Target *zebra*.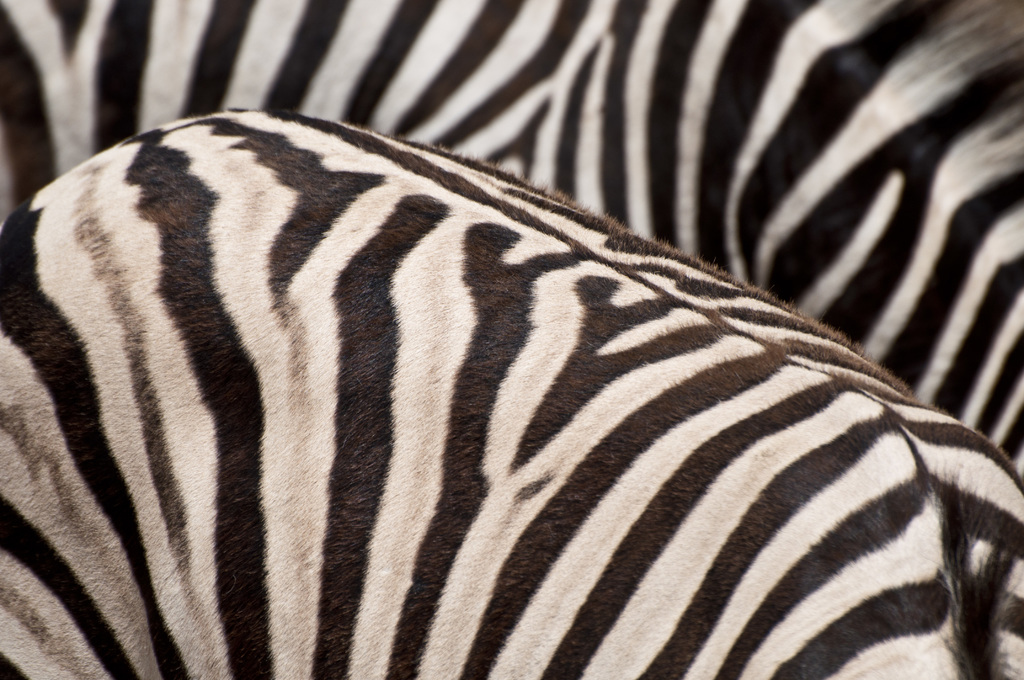
Target region: pyautogui.locateOnScreen(0, 0, 1023, 679).
